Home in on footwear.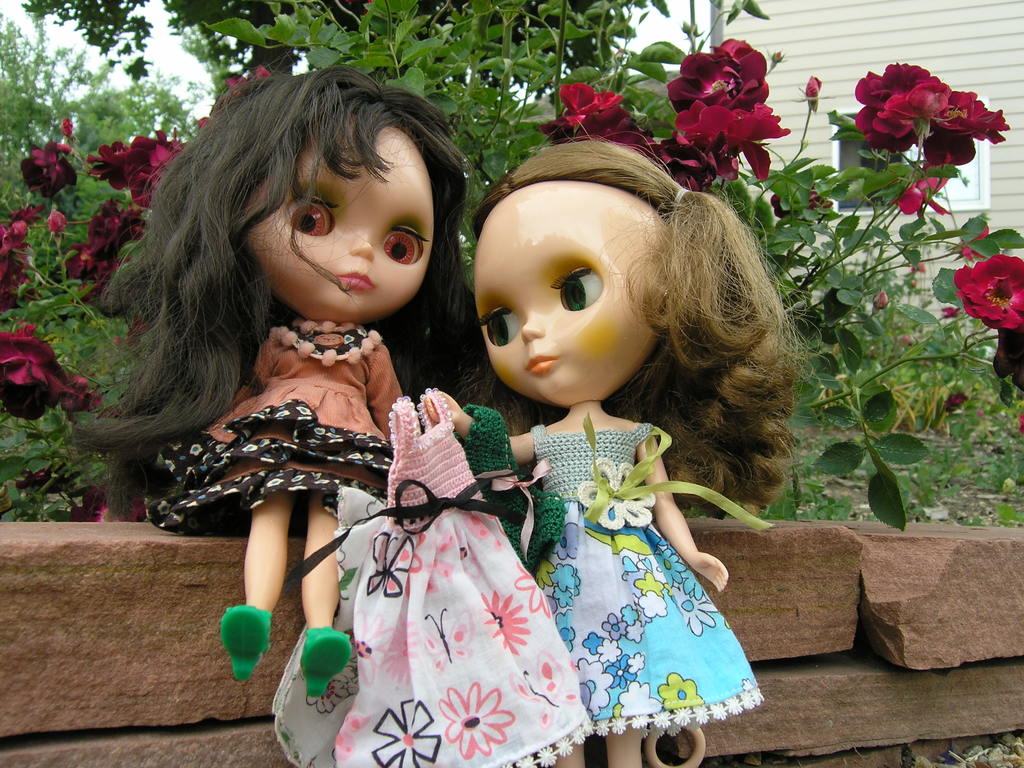
Homed in at select_region(300, 627, 349, 691).
